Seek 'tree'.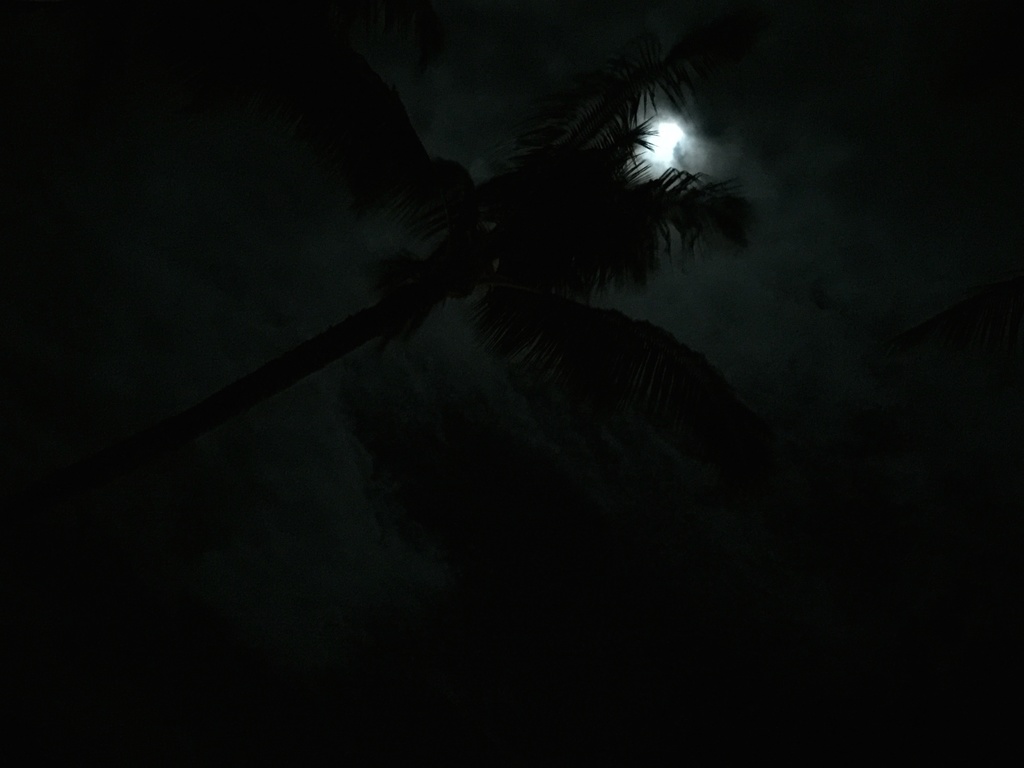
[464,22,801,398].
